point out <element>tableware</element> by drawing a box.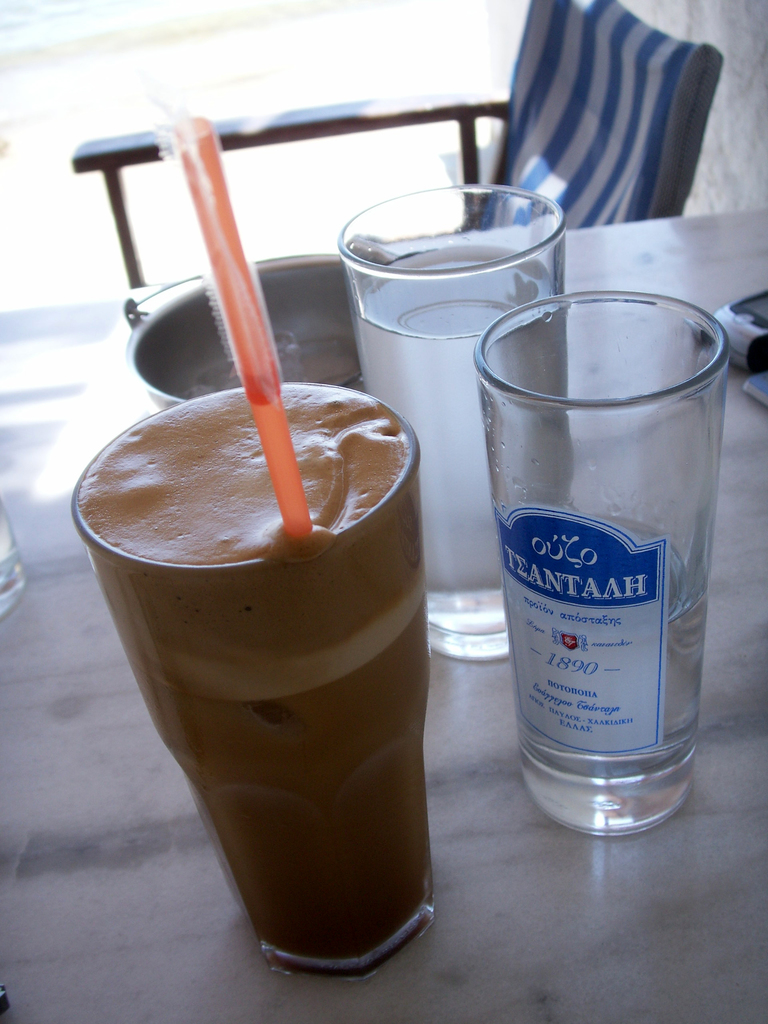
Rect(337, 185, 568, 662).
